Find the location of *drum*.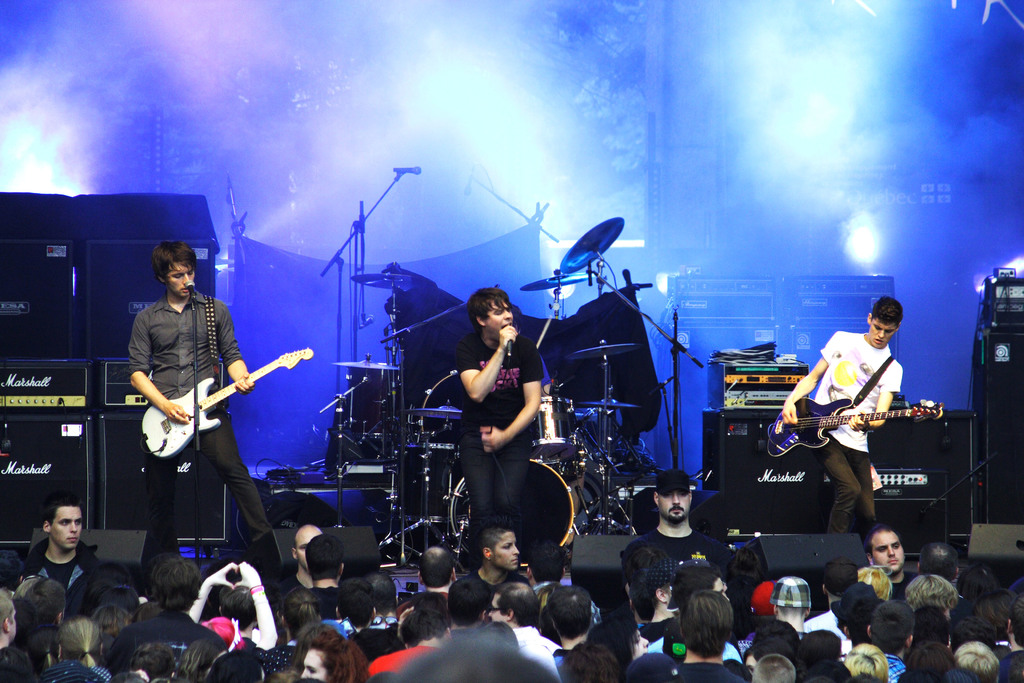
Location: BBox(584, 397, 612, 425).
